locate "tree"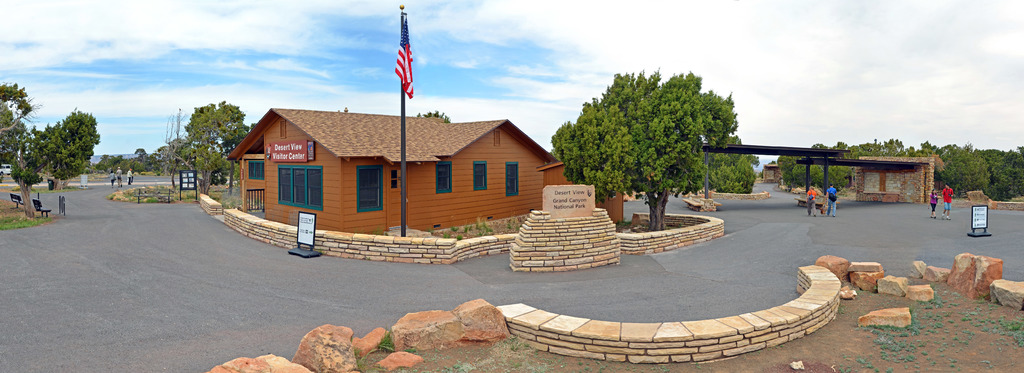
detection(568, 67, 741, 222)
